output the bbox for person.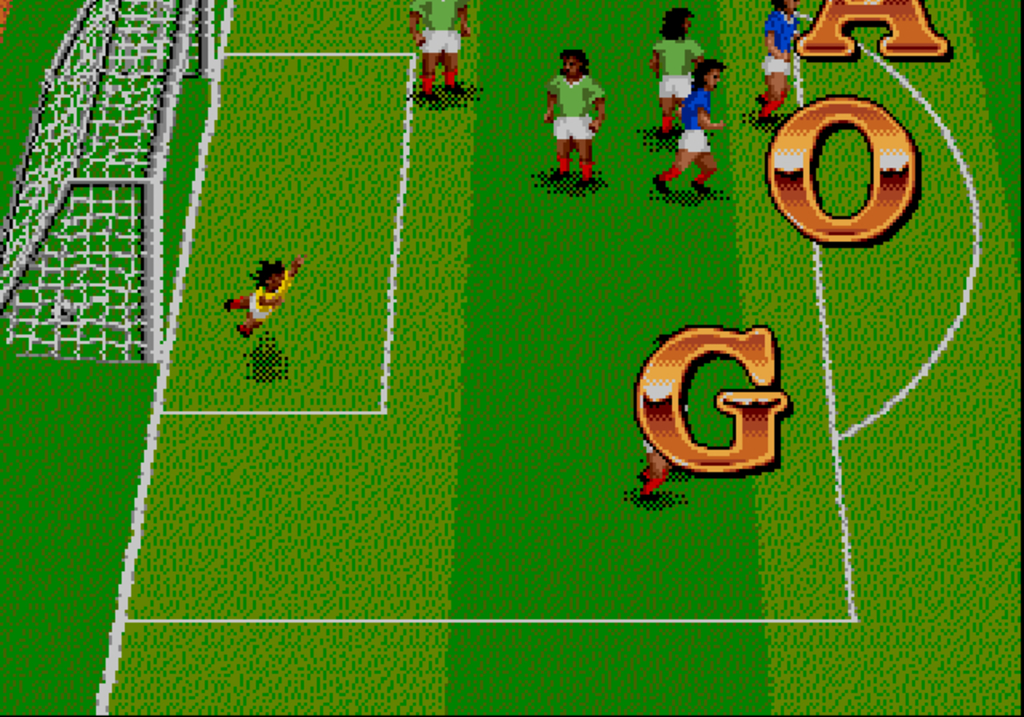
box(221, 254, 302, 339).
